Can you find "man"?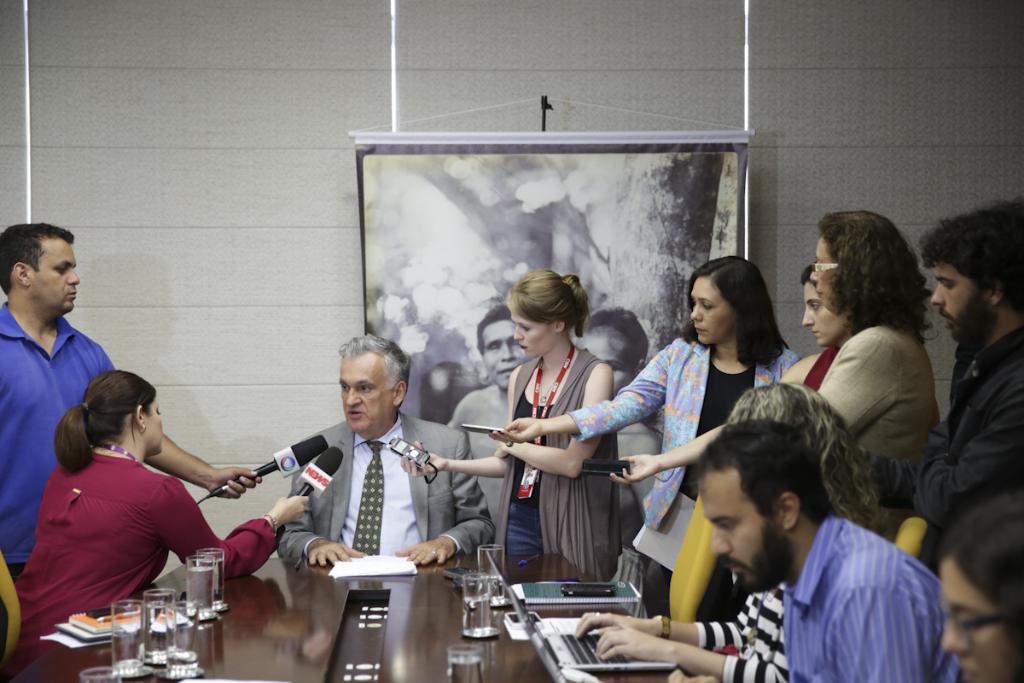
Yes, bounding box: region(578, 308, 670, 552).
